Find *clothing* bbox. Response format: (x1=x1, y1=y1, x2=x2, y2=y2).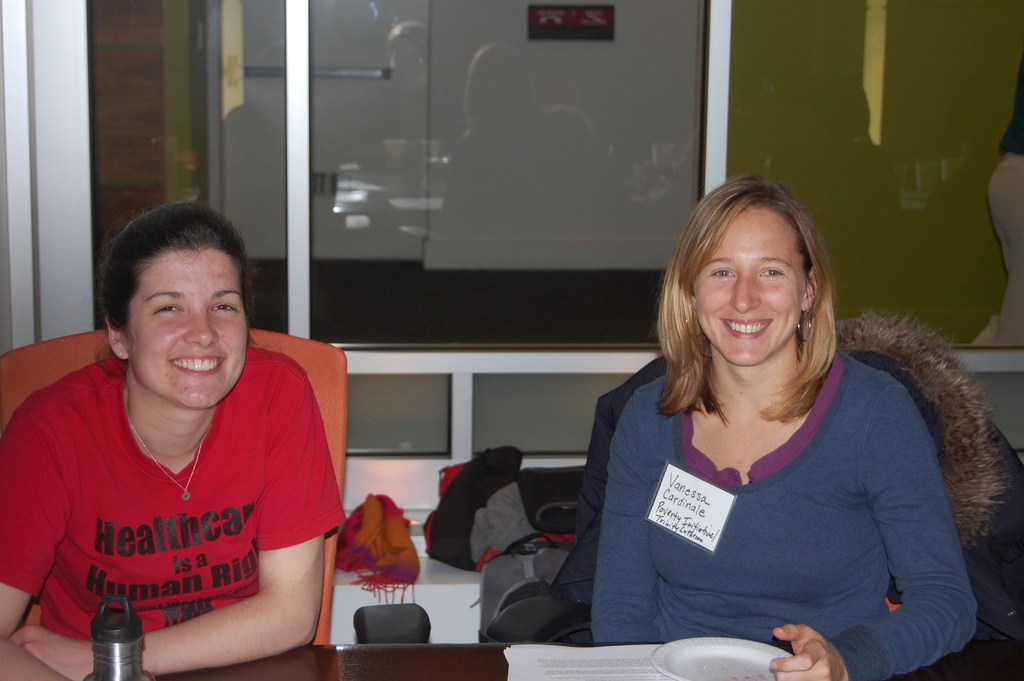
(x1=975, y1=150, x2=1023, y2=345).
